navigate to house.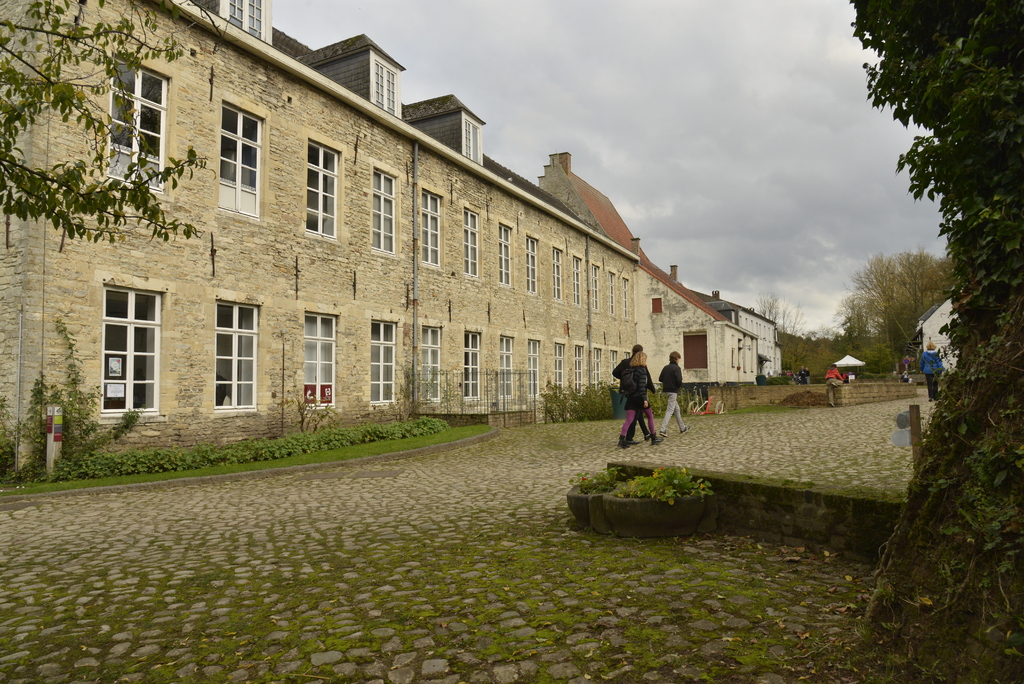
Navigation target: <box>689,288,782,377</box>.
